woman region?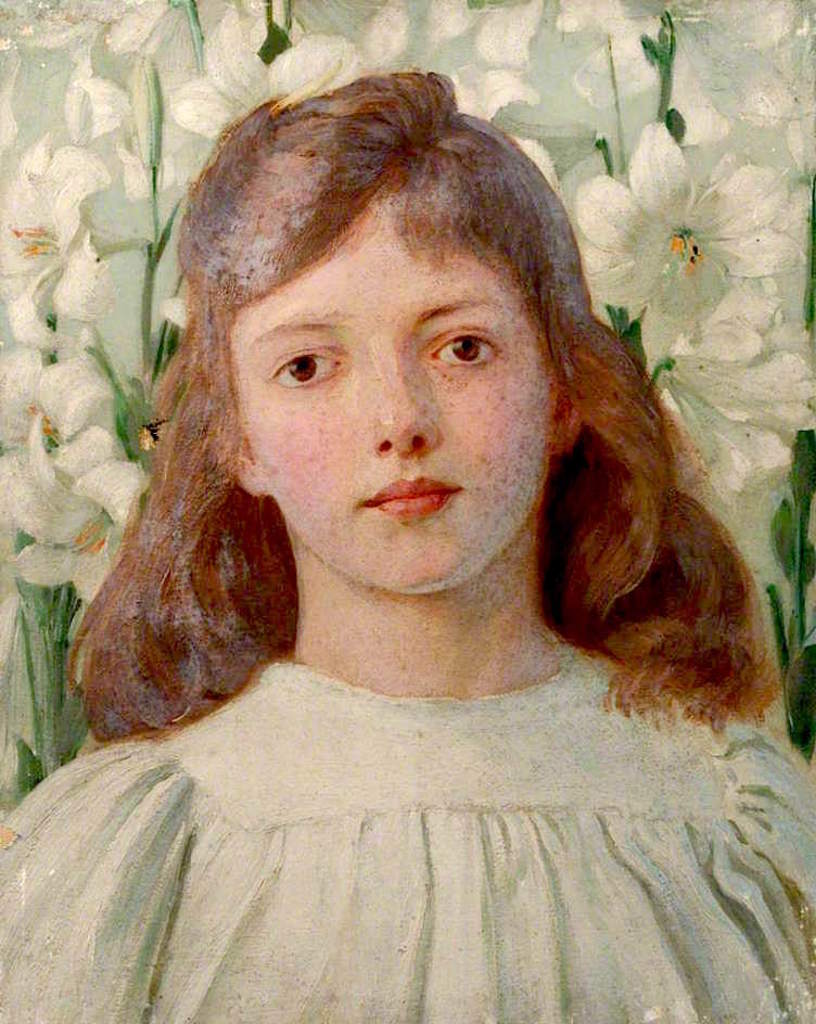
11 89 815 1000
